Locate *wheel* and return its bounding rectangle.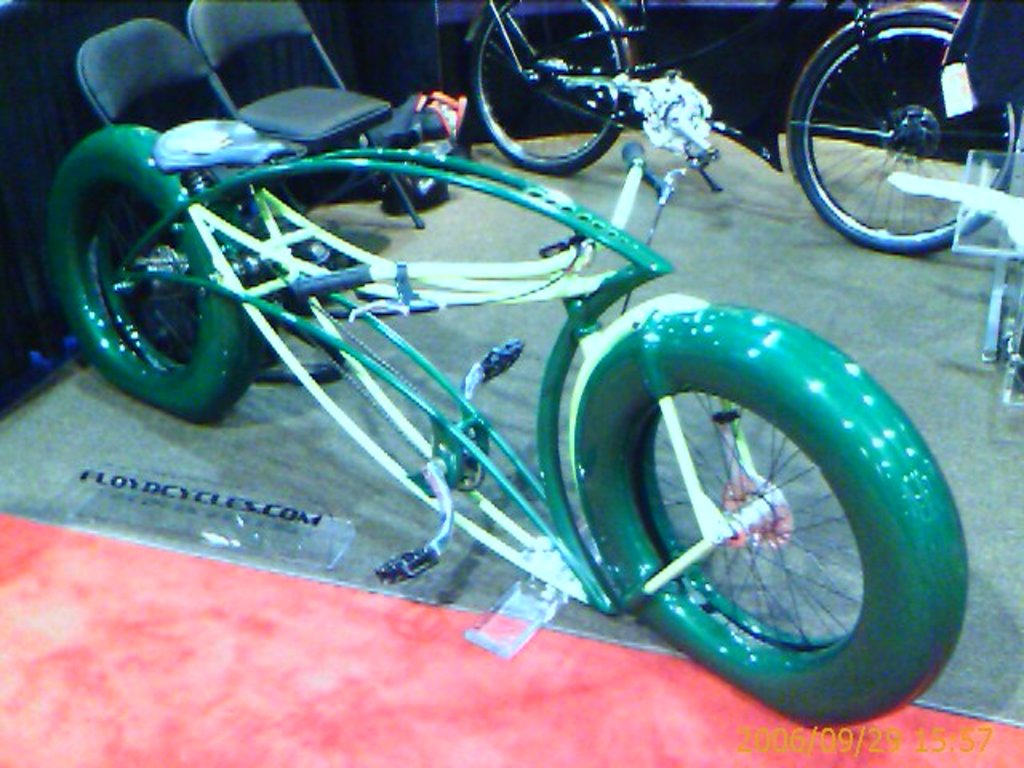
x1=787, y1=0, x2=1022, y2=259.
